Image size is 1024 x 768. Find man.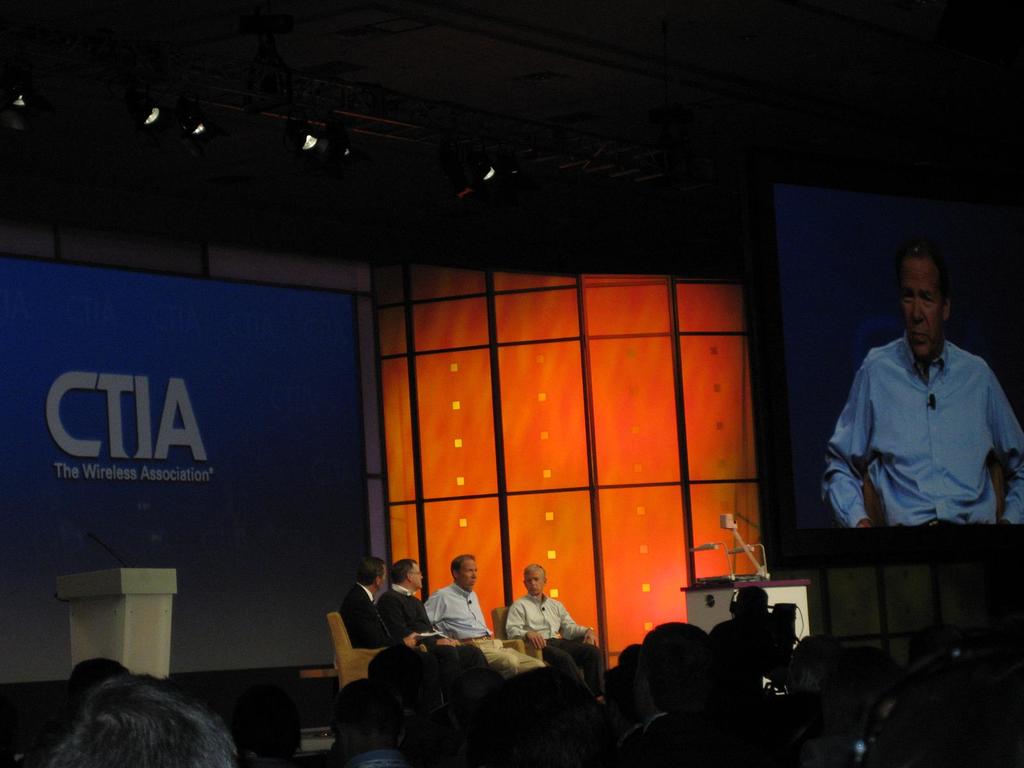
locate(426, 550, 544, 682).
